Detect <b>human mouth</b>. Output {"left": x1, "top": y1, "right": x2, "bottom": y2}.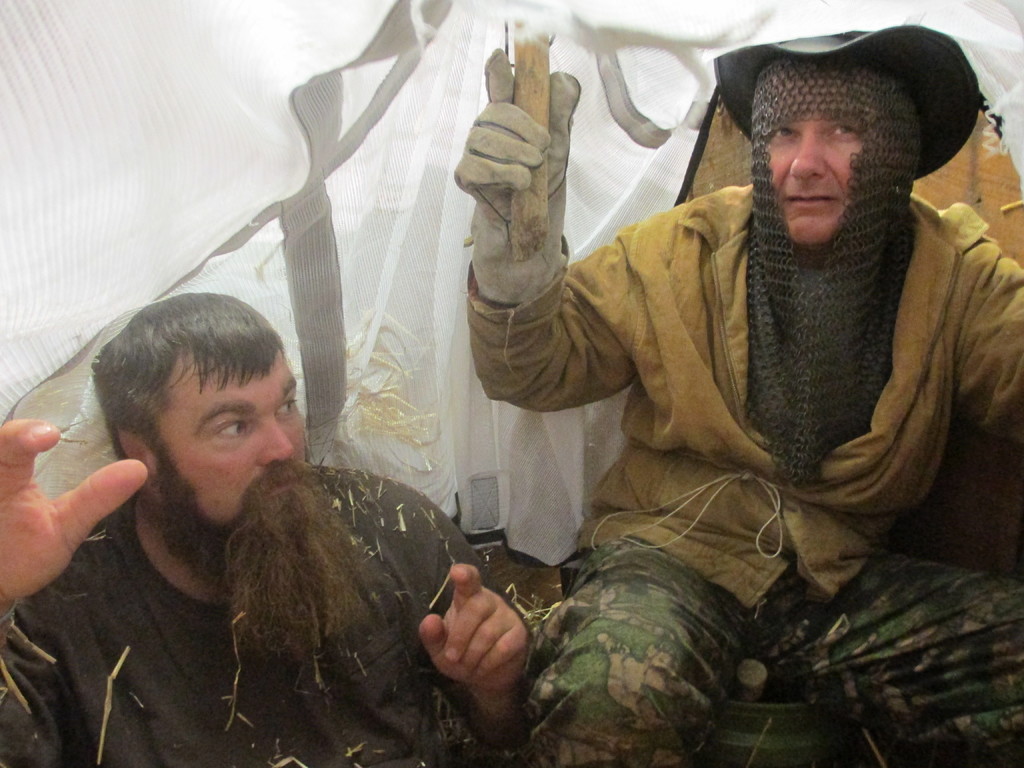
{"left": 266, "top": 477, "right": 301, "bottom": 499}.
